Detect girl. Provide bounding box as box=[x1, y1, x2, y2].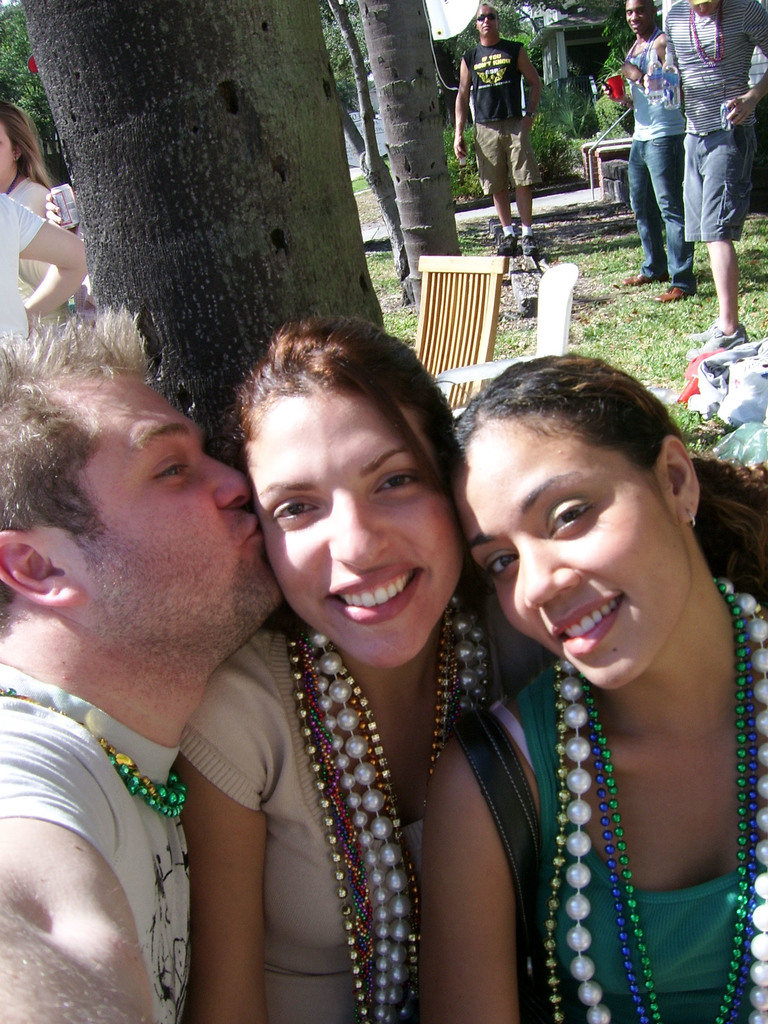
box=[177, 312, 548, 1023].
